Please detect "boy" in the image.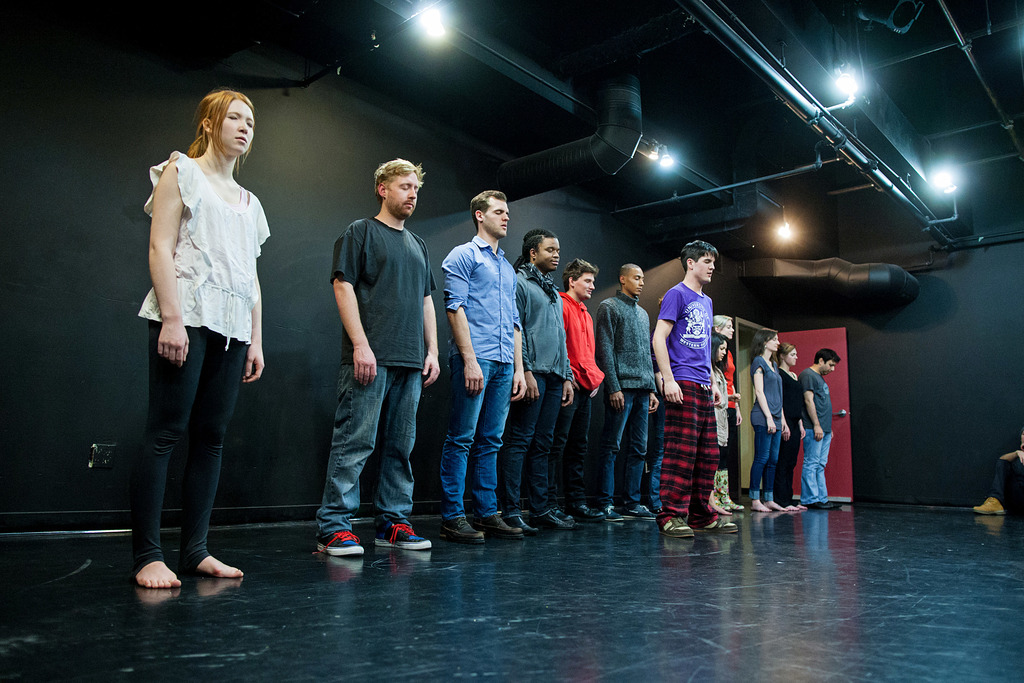
bbox=[440, 188, 532, 536].
